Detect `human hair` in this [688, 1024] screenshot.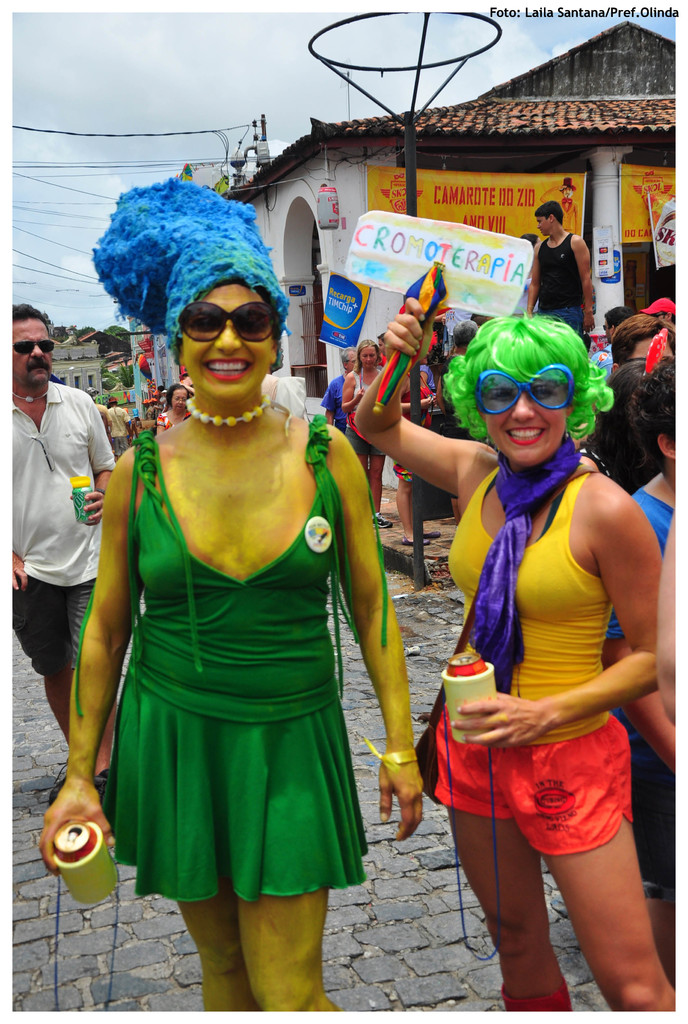
Detection: region(457, 292, 607, 447).
